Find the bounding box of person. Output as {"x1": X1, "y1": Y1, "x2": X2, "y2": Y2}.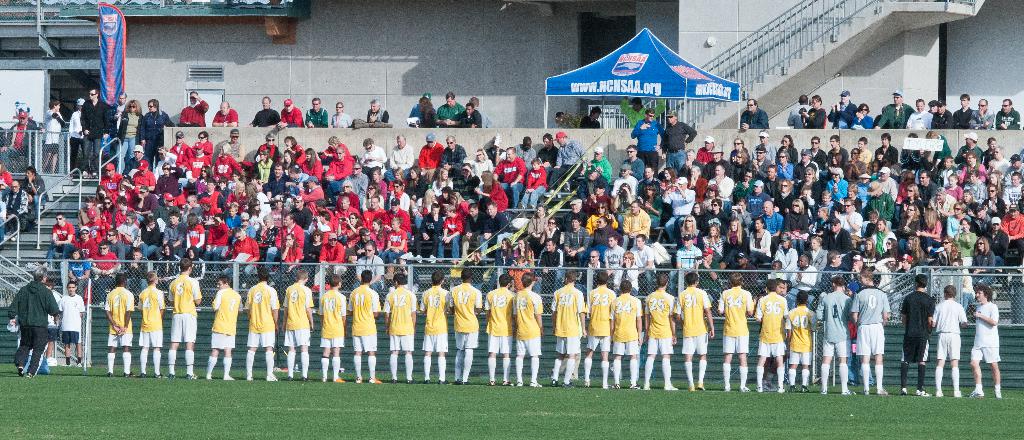
{"x1": 719, "y1": 273, "x2": 753, "y2": 393}.
